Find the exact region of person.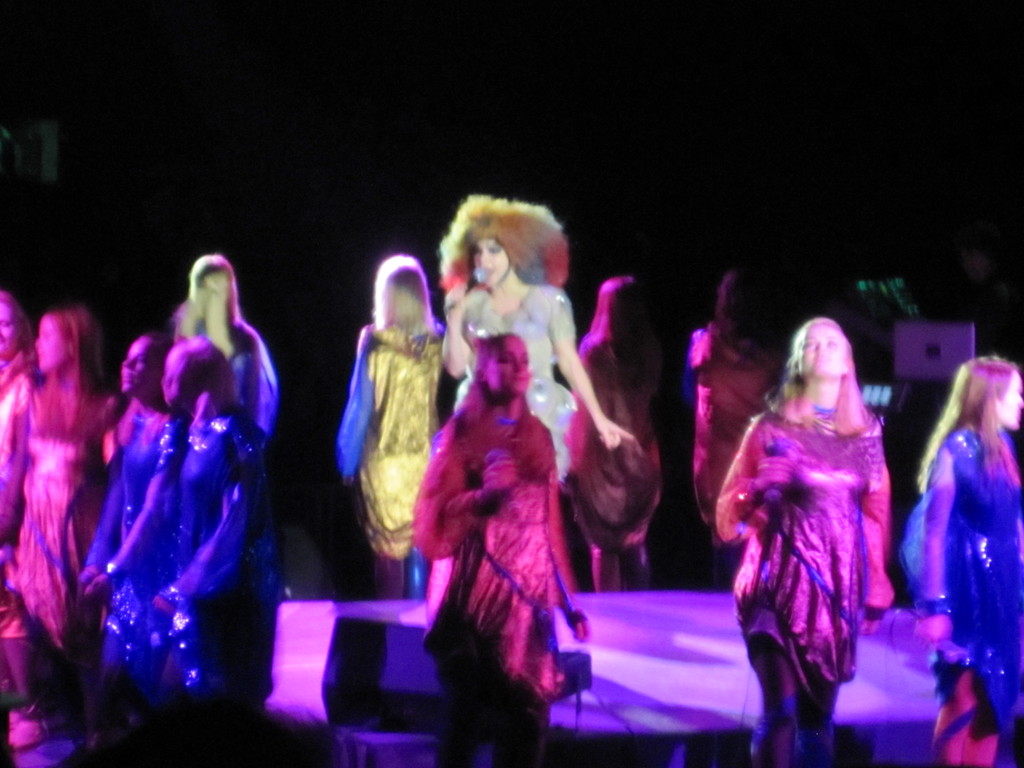
Exact region: (401,189,641,626).
